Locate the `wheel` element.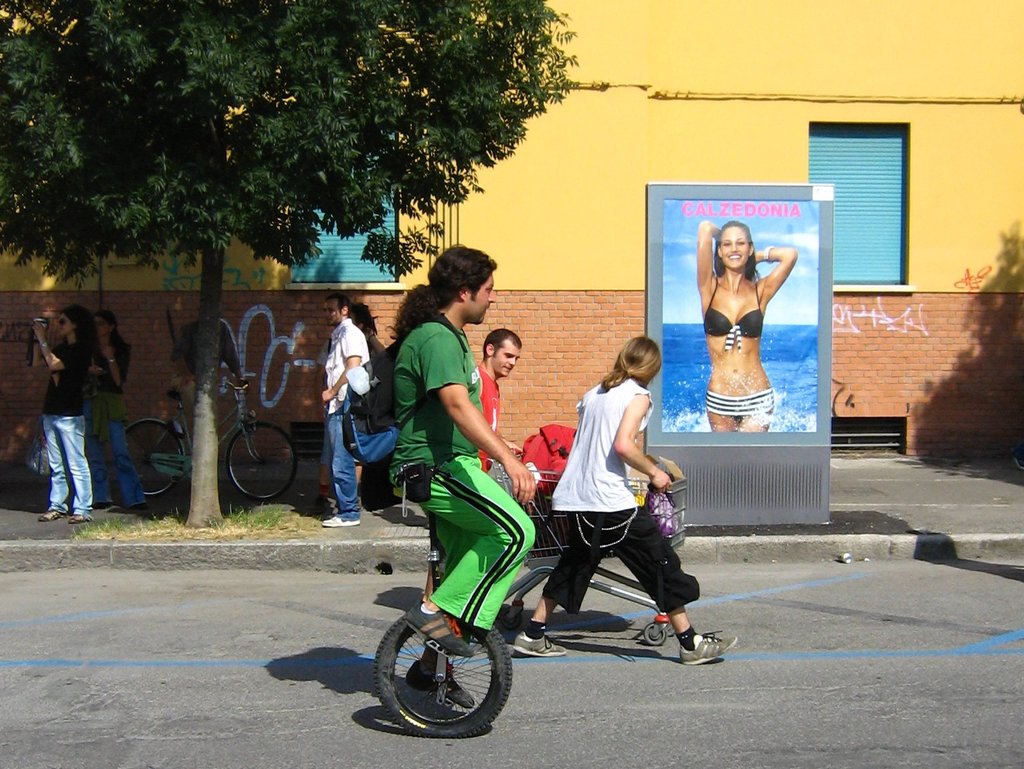
Element bbox: box=[643, 621, 667, 643].
